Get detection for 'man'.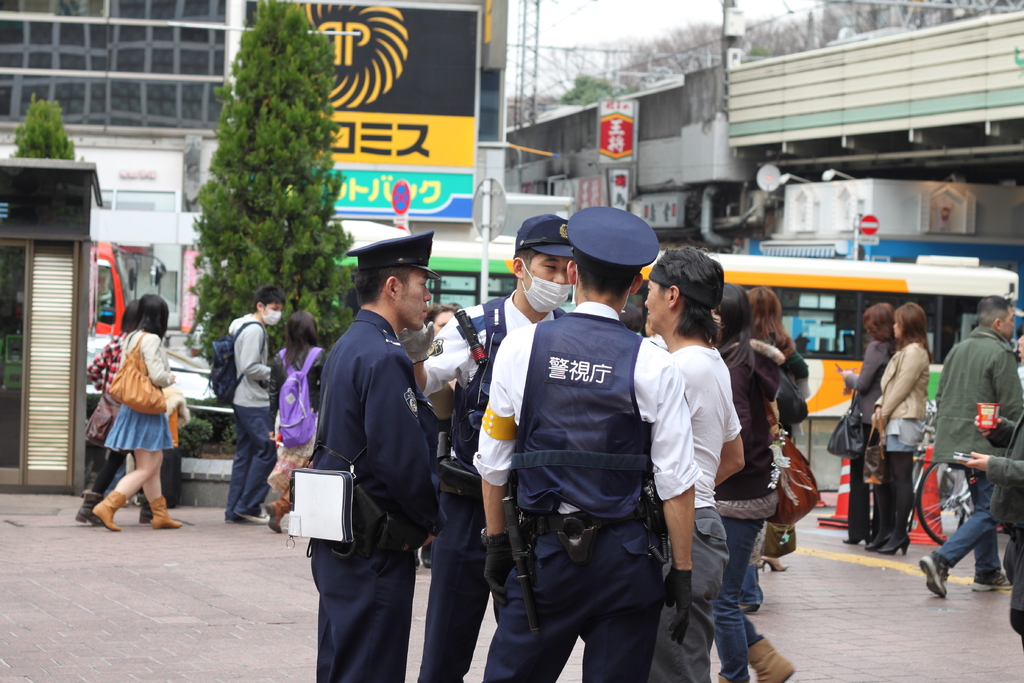
Detection: box(468, 206, 705, 682).
